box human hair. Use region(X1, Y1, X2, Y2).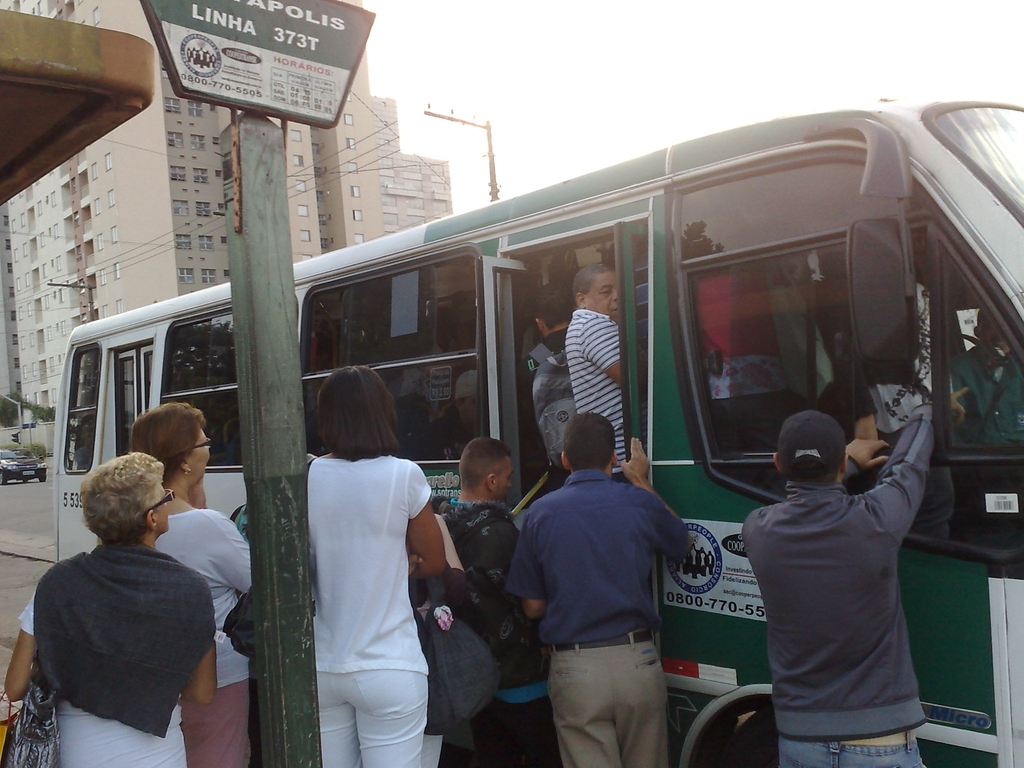
region(317, 369, 385, 477).
